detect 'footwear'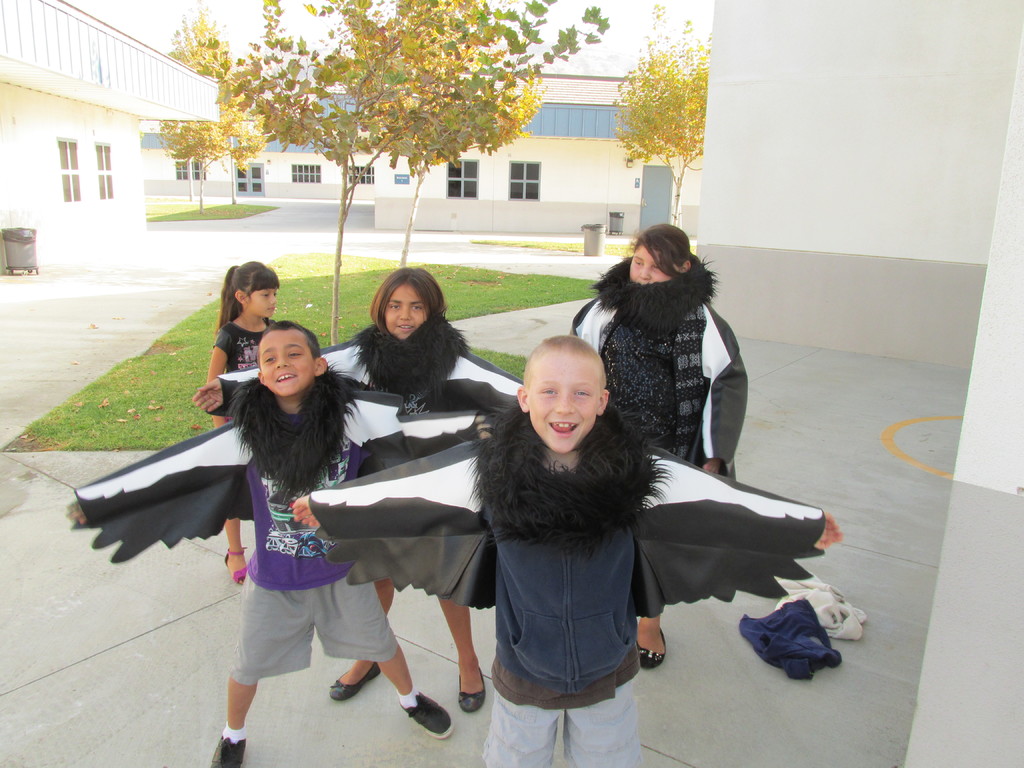
bbox=(208, 730, 248, 767)
